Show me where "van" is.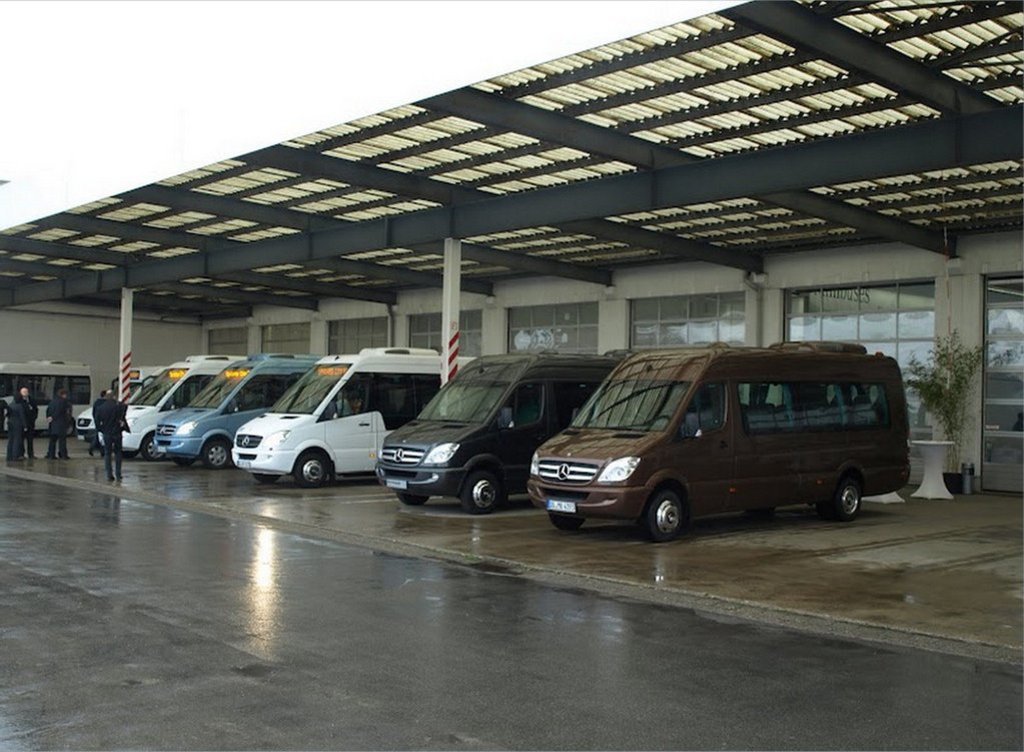
"van" is at 1,356,95,441.
